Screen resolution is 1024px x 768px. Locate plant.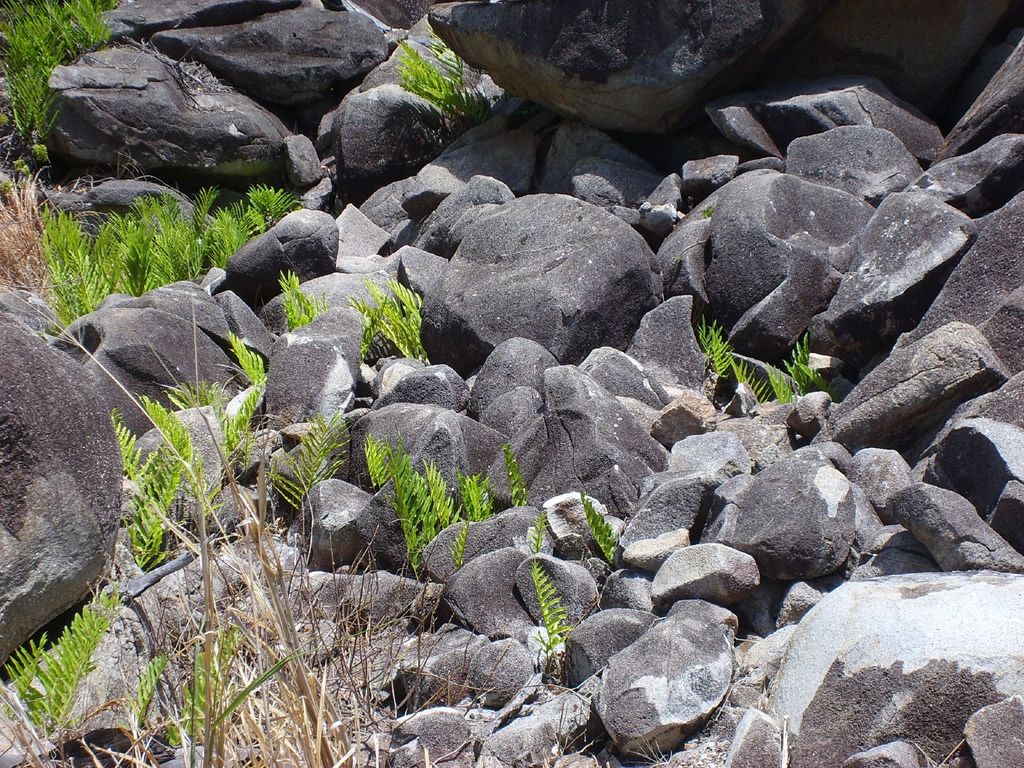
crop(789, 326, 837, 406).
